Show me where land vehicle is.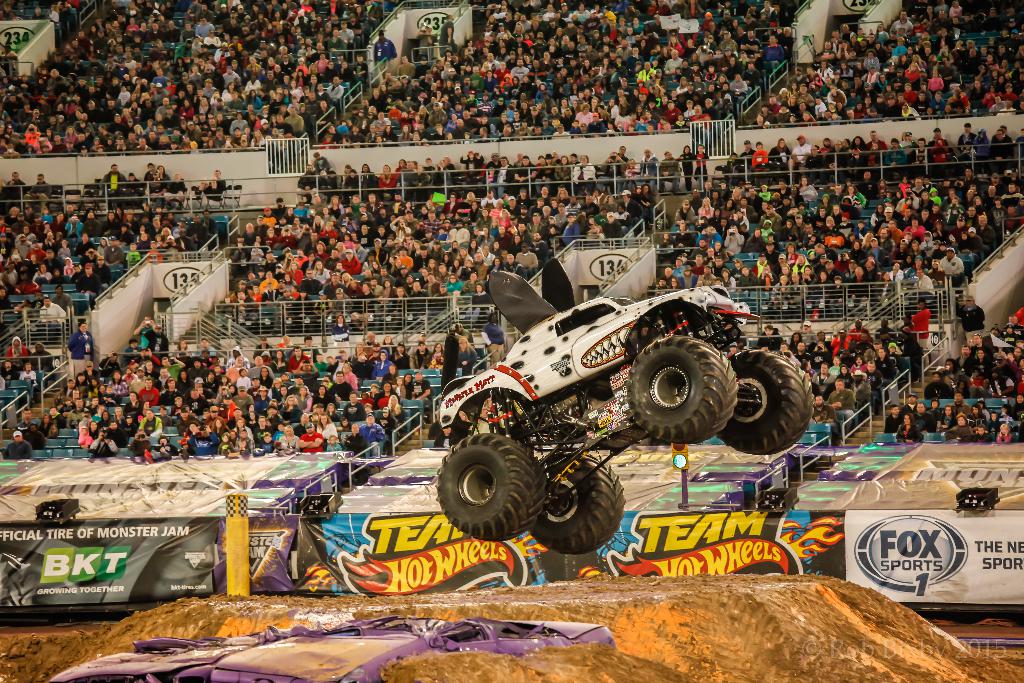
land vehicle is at box=[420, 220, 783, 571].
